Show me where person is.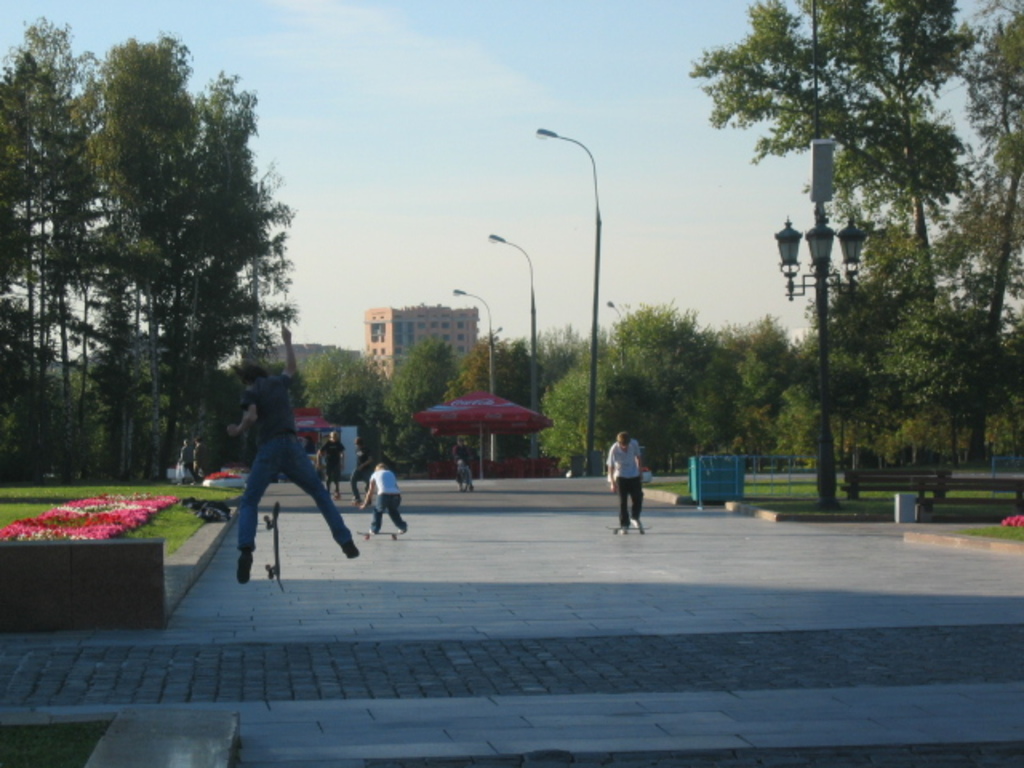
person is at {"x1": 221, "y1": 323, "x2": 355, "y2": 581}.
